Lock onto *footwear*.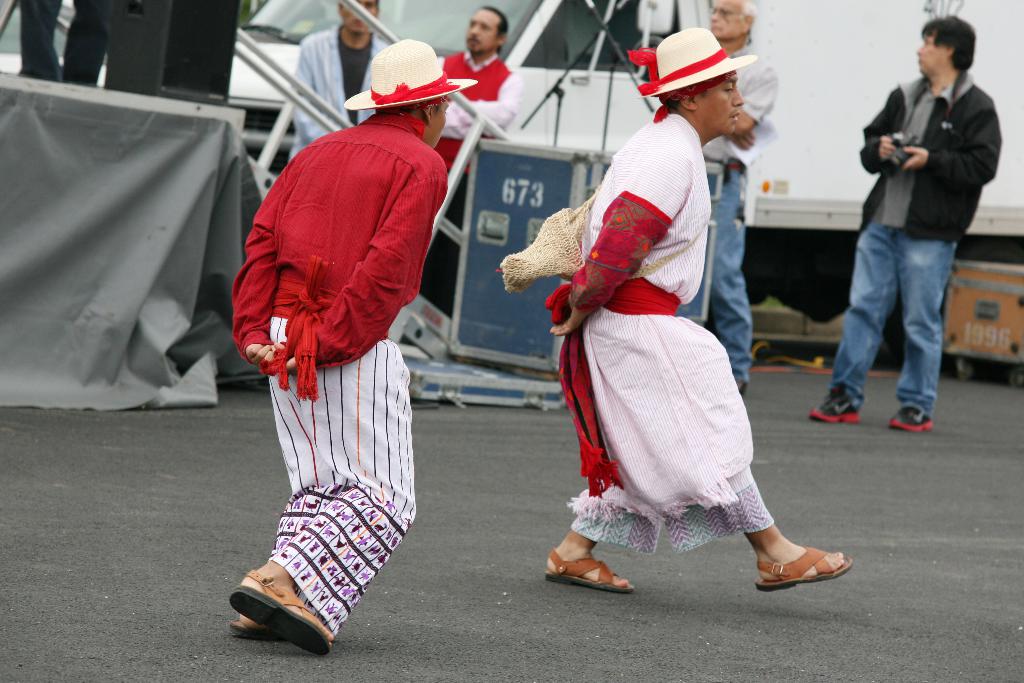
Locked: left=753, top=531, right=850, bottom=600.
